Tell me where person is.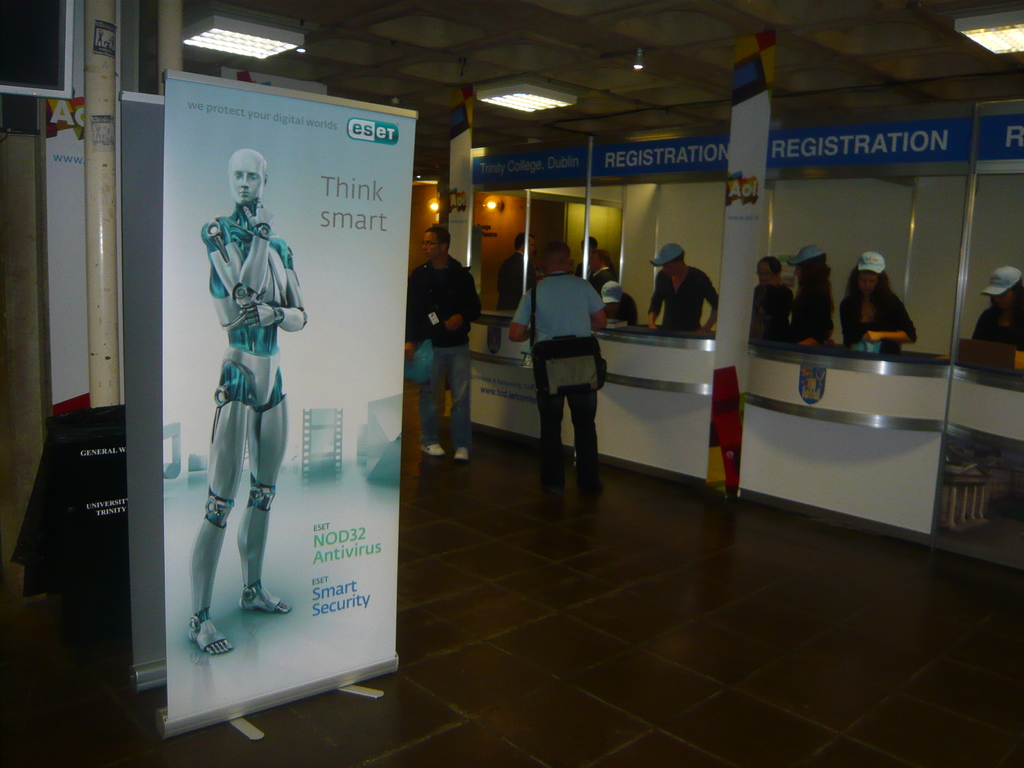
person is at select_region(972, 270, 1023, 351).
